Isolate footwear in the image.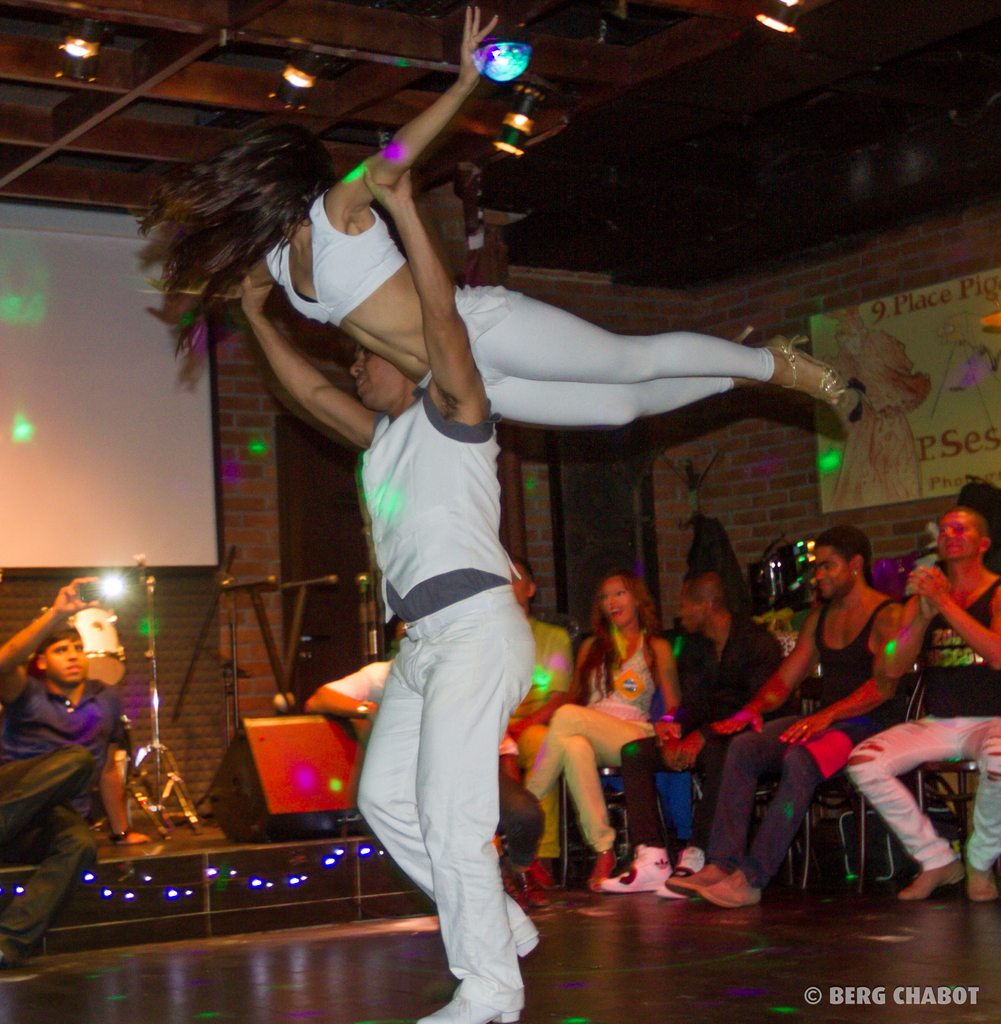
Isolated region: crop(897, 858, 968, 900).
